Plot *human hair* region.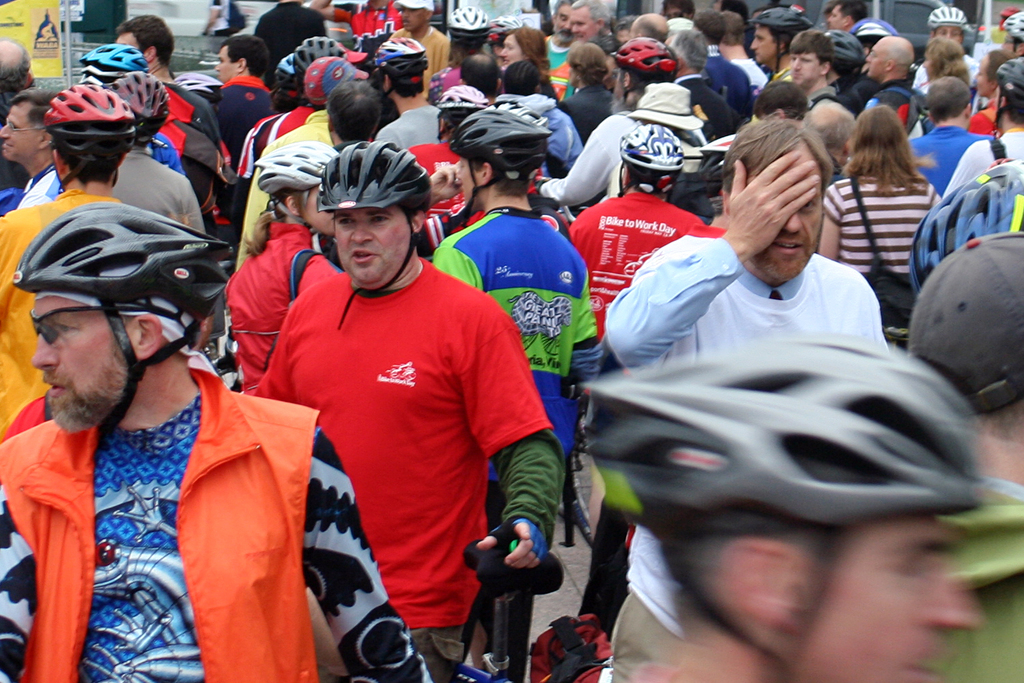
Plotted at <bbox>595, 34, 621, 57</bbox>.
